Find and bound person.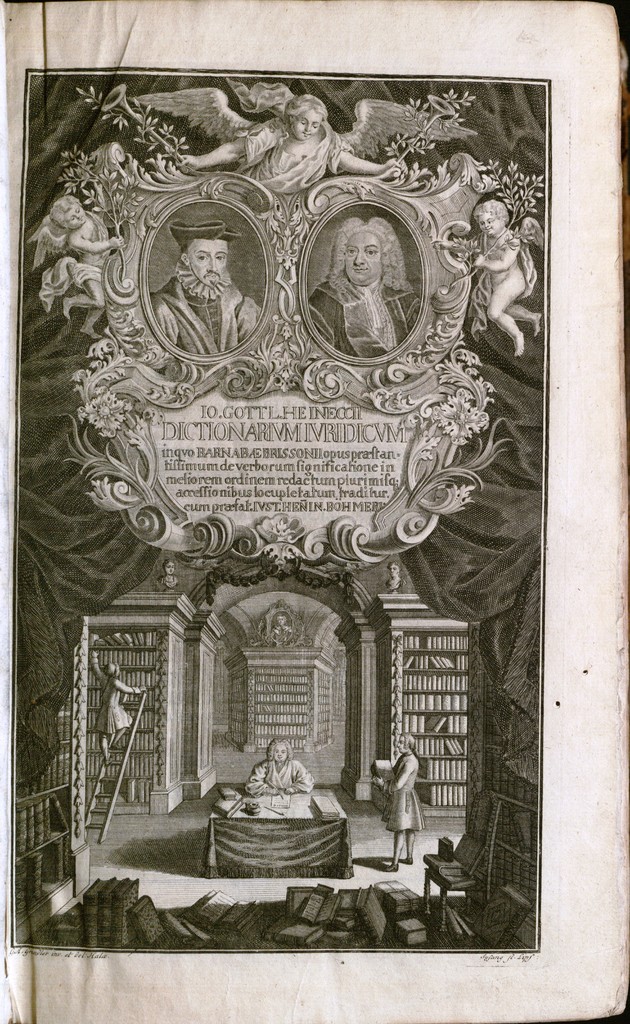
Bound: [x1=86, y1=652, x2=146, y2=764].
